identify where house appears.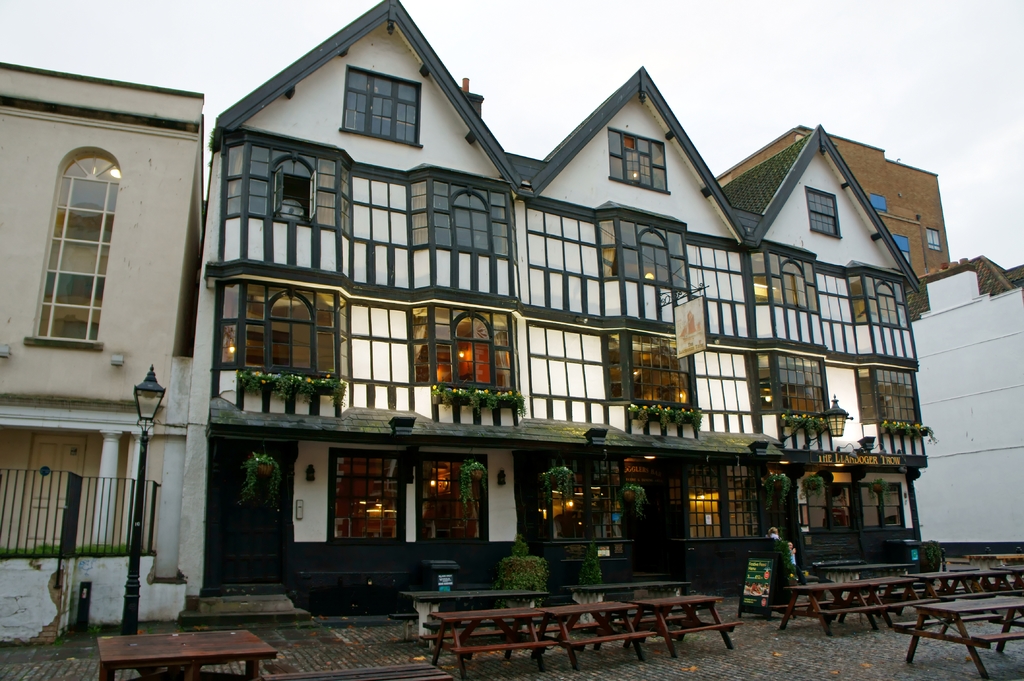
Appears at locate(1, 28, 221, 534).
